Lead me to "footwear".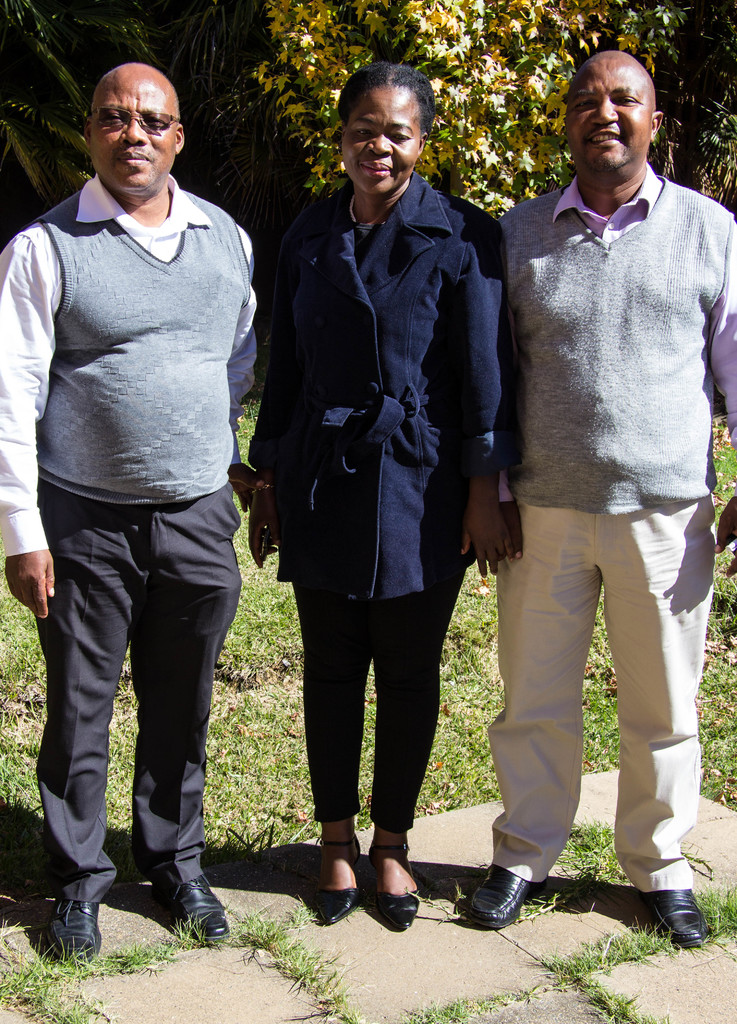
Lead to left=48, top=871, right=102, bottom=967.
